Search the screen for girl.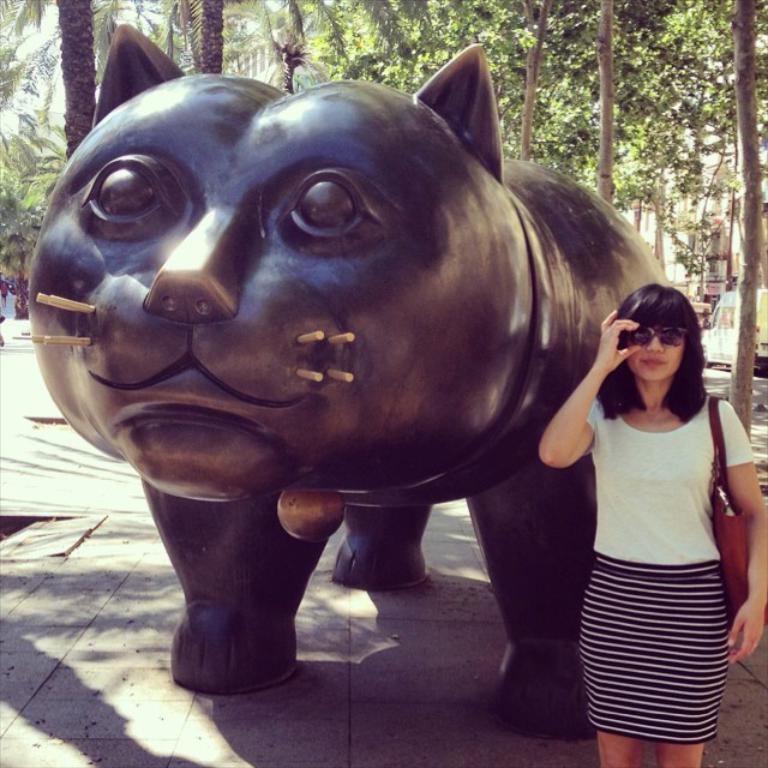
Found at {"x1": 535, "y1": 284, "x2": 767, "y2": 767}.
